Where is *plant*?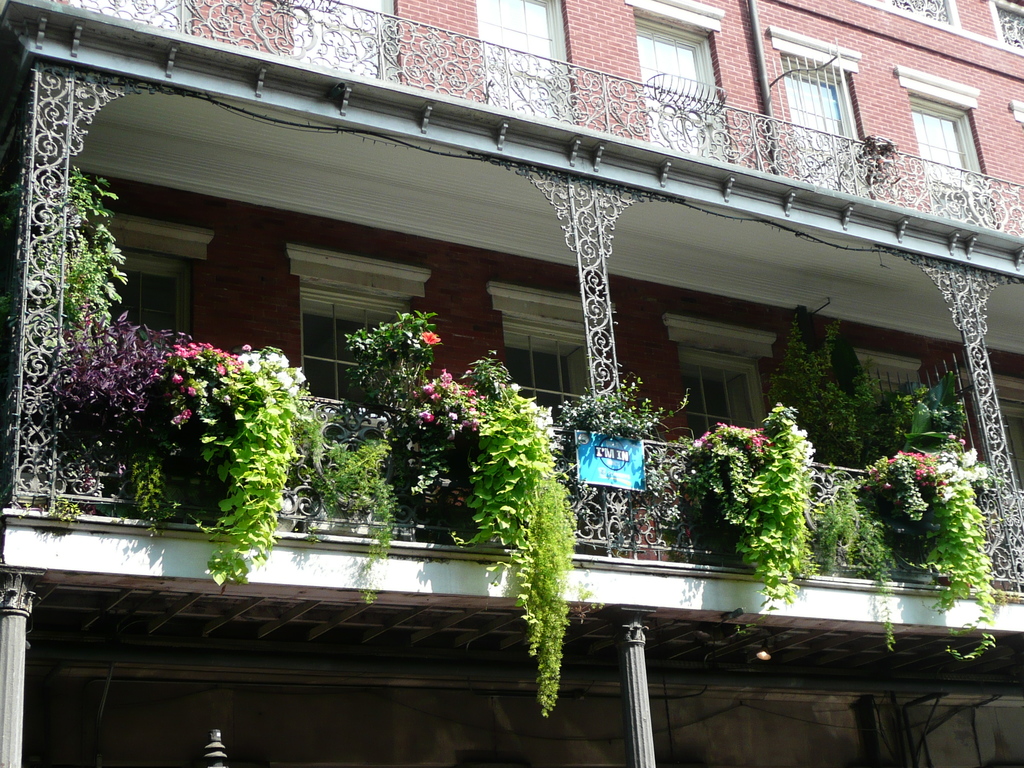
pyautogui.locateOnScreen(447, 351, 592, 723).
